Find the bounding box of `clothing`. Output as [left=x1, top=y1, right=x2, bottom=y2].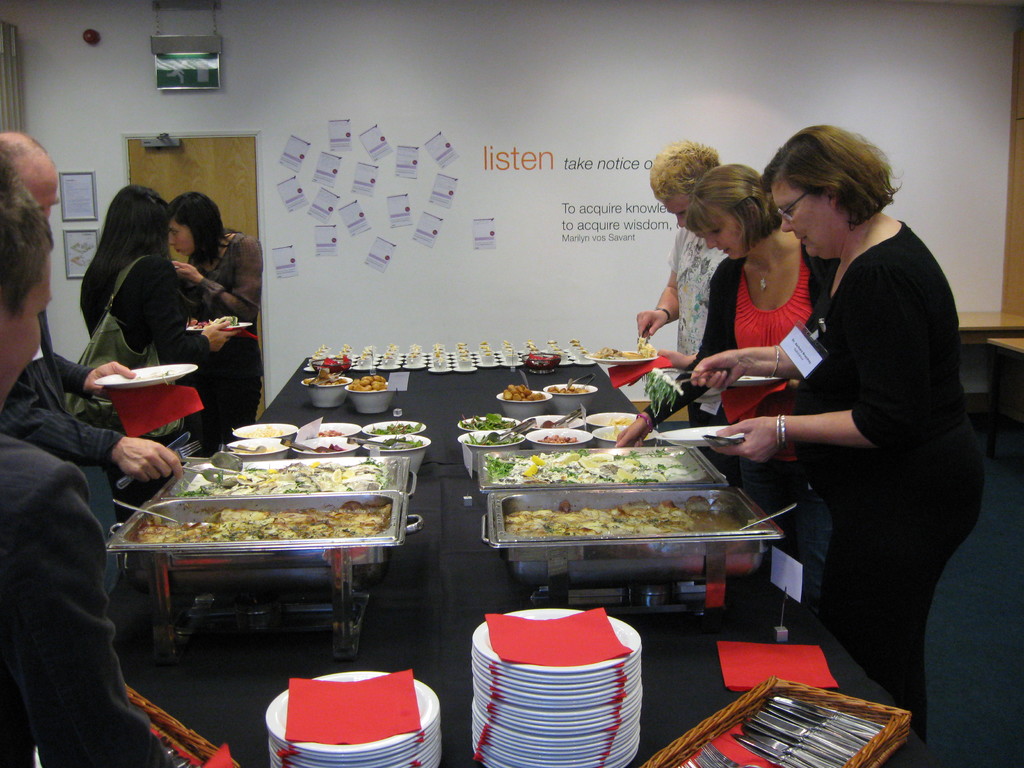
[left=643, top=246, right=833, bottom=602].
